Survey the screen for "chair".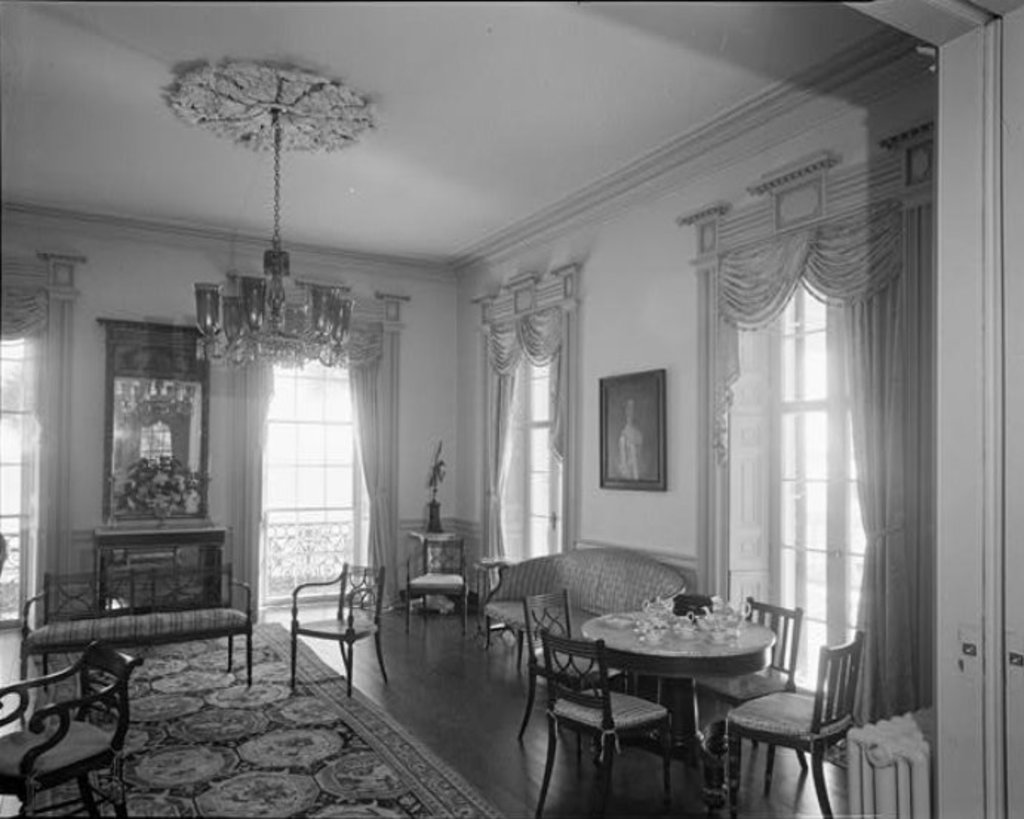
Survey found: {"left": 533, "top": 629, "right": 679, "bottom": 818}.
